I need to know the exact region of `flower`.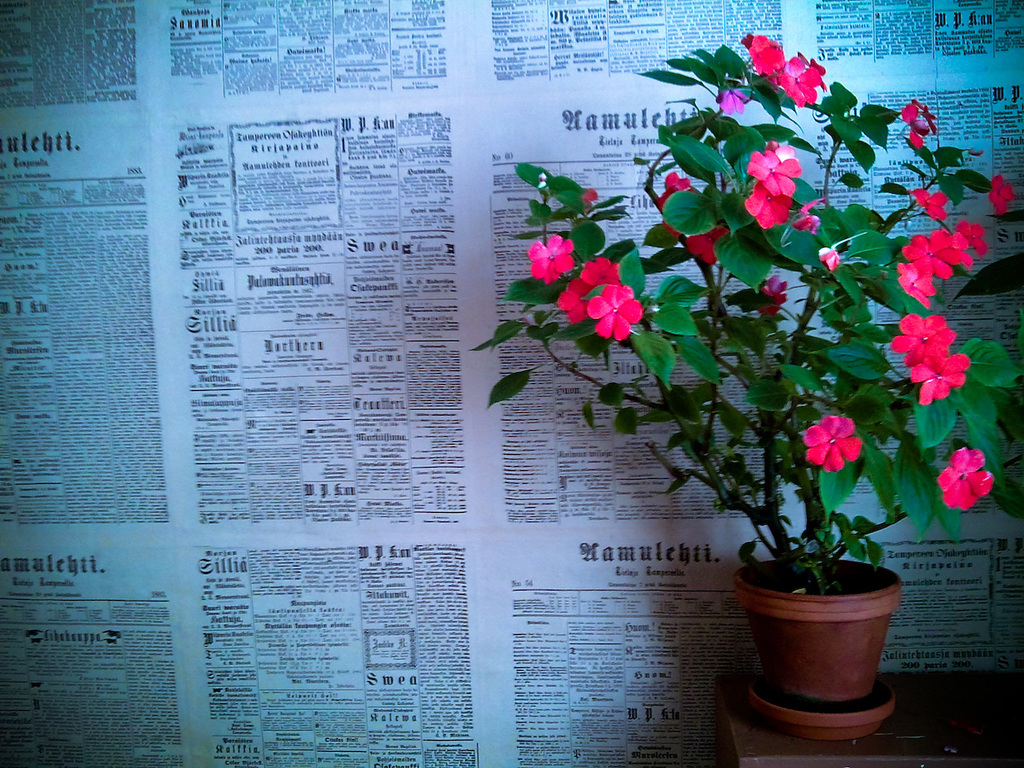
Region: Rect(893, 313, 956, 365).
